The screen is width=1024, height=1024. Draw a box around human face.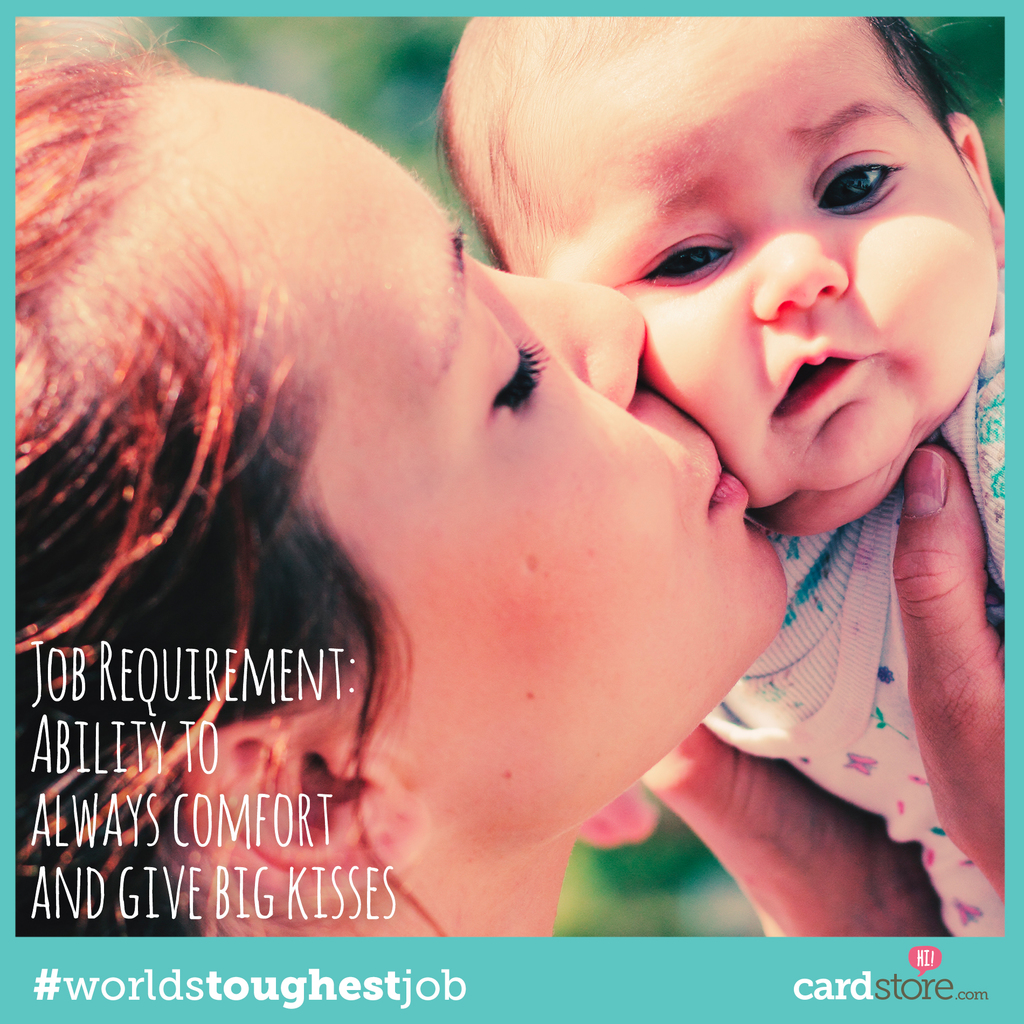
Rect(143, 72, 788, 826).
